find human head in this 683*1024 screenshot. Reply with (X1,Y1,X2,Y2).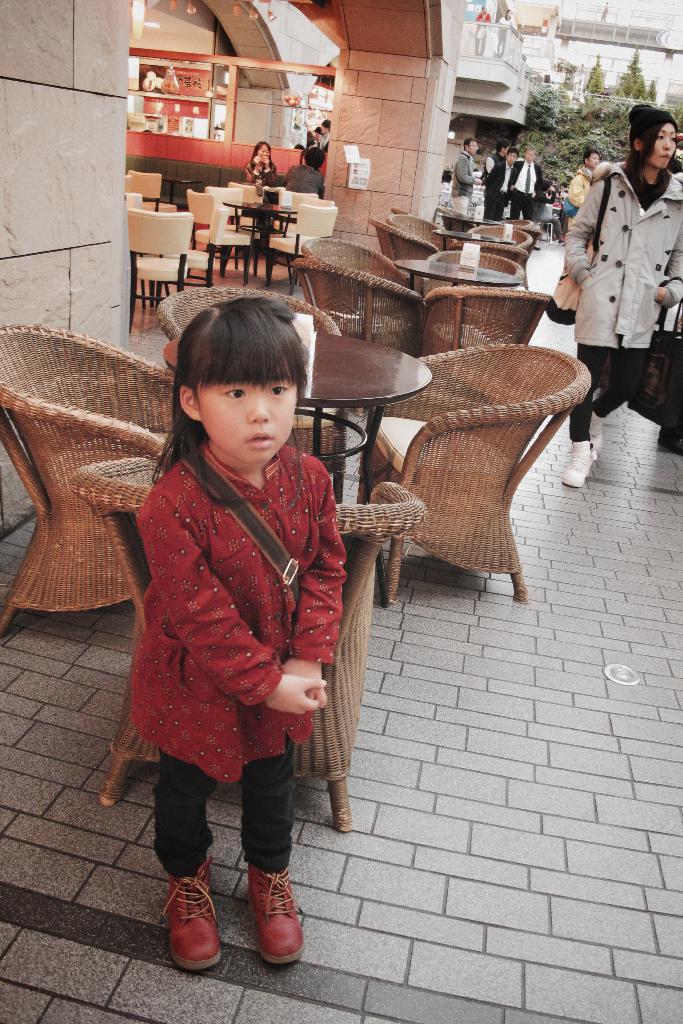
(523,147,538,164).
